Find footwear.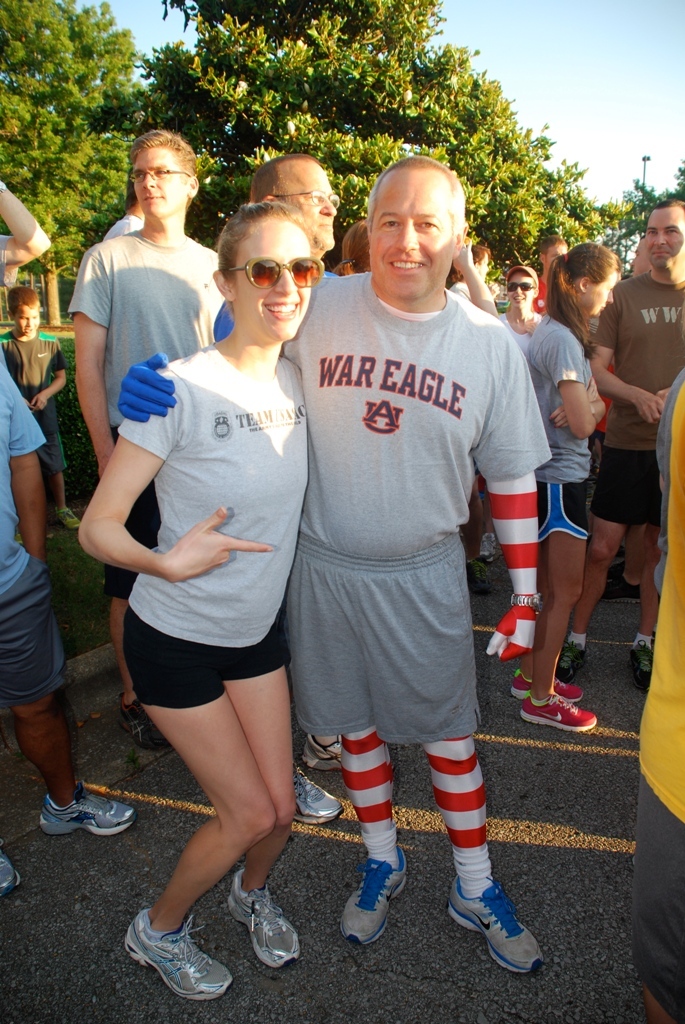
(597, 561, 627, 582).
